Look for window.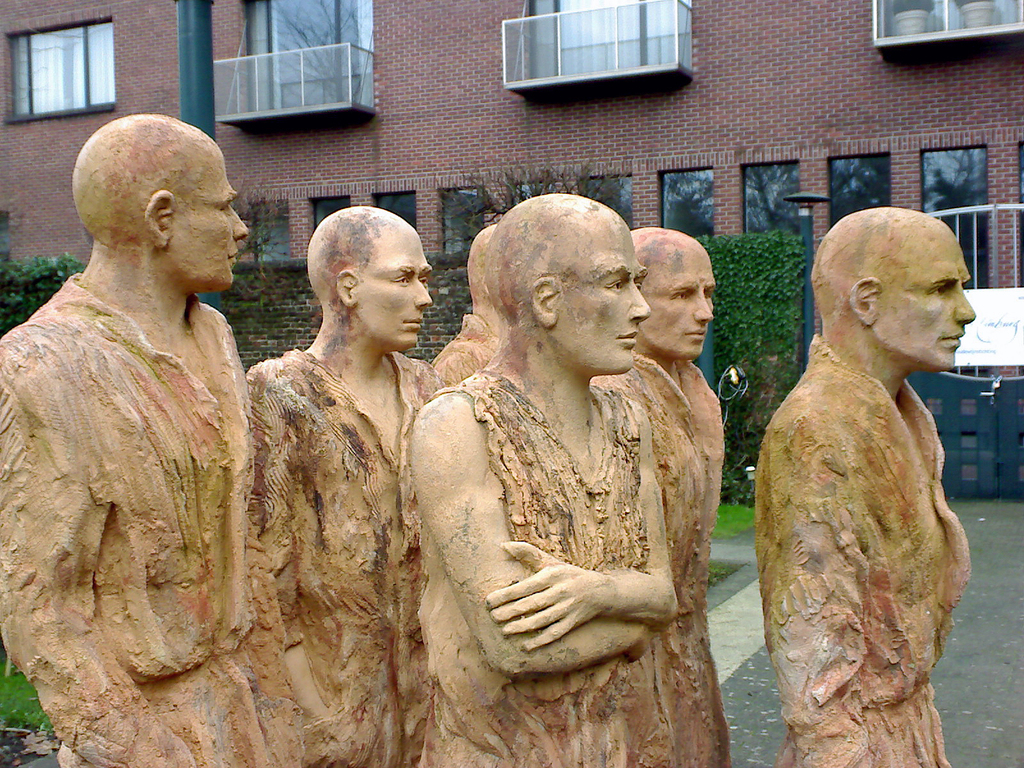
Found: {"x1": 495, "y1": 0, "x2": 694, "y2": 102}.
